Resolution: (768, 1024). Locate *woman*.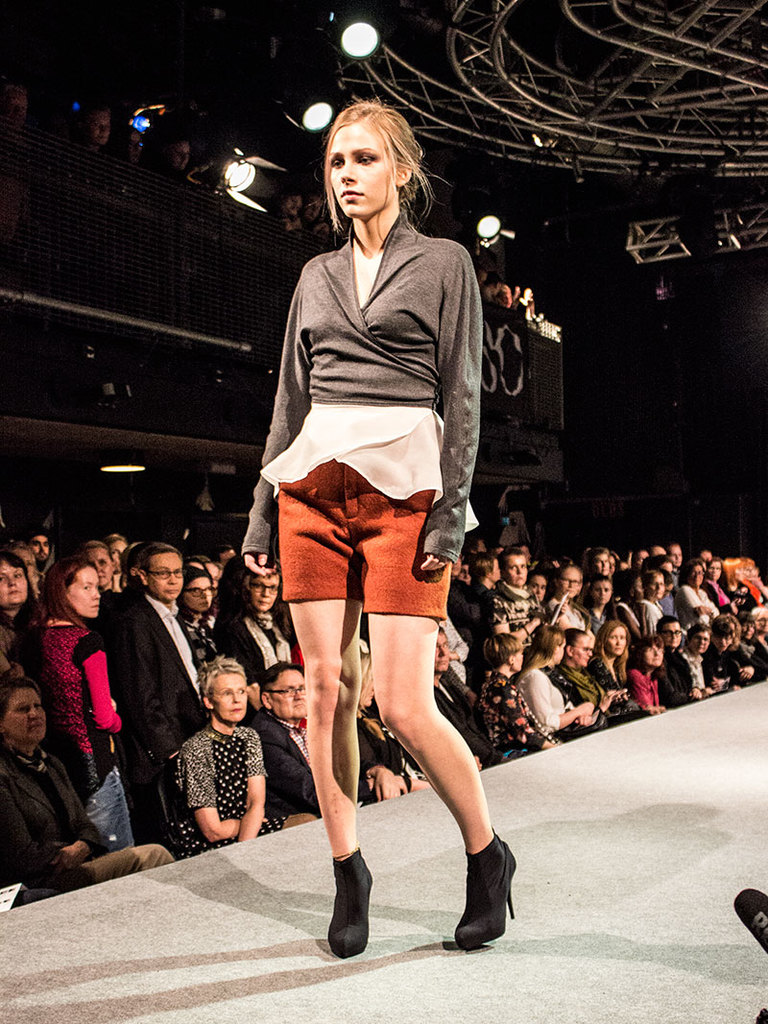
(left=257, top=96, right=516, bottom=965).
